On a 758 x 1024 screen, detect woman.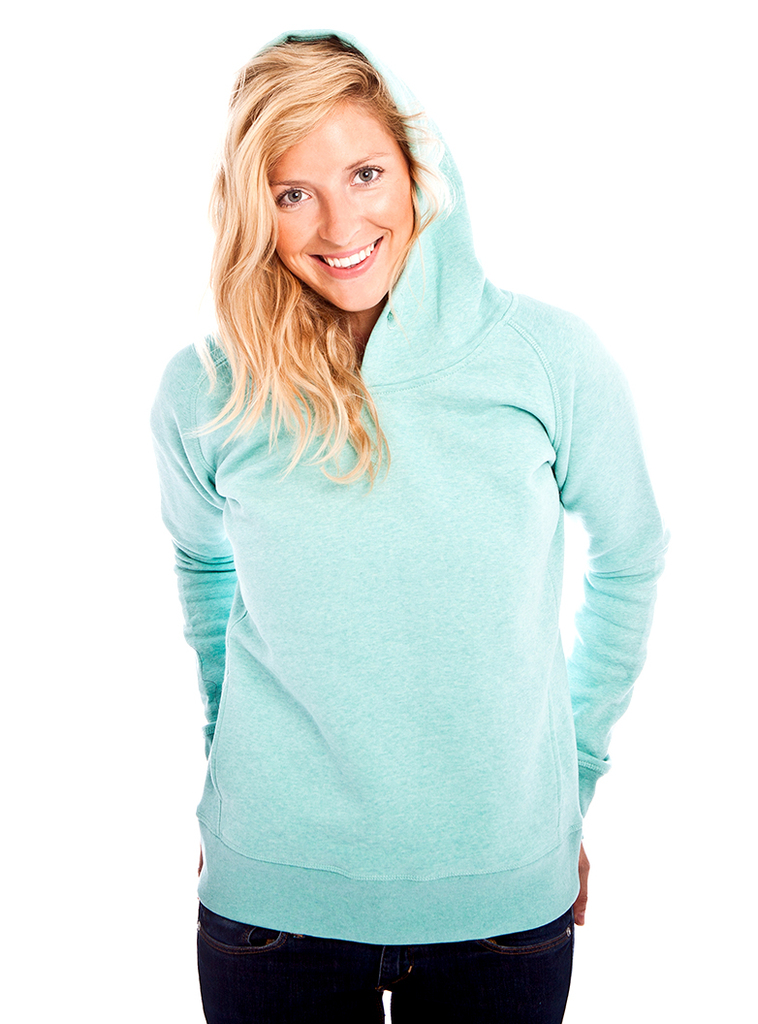
bbox=(122, 33, 673, 979).
